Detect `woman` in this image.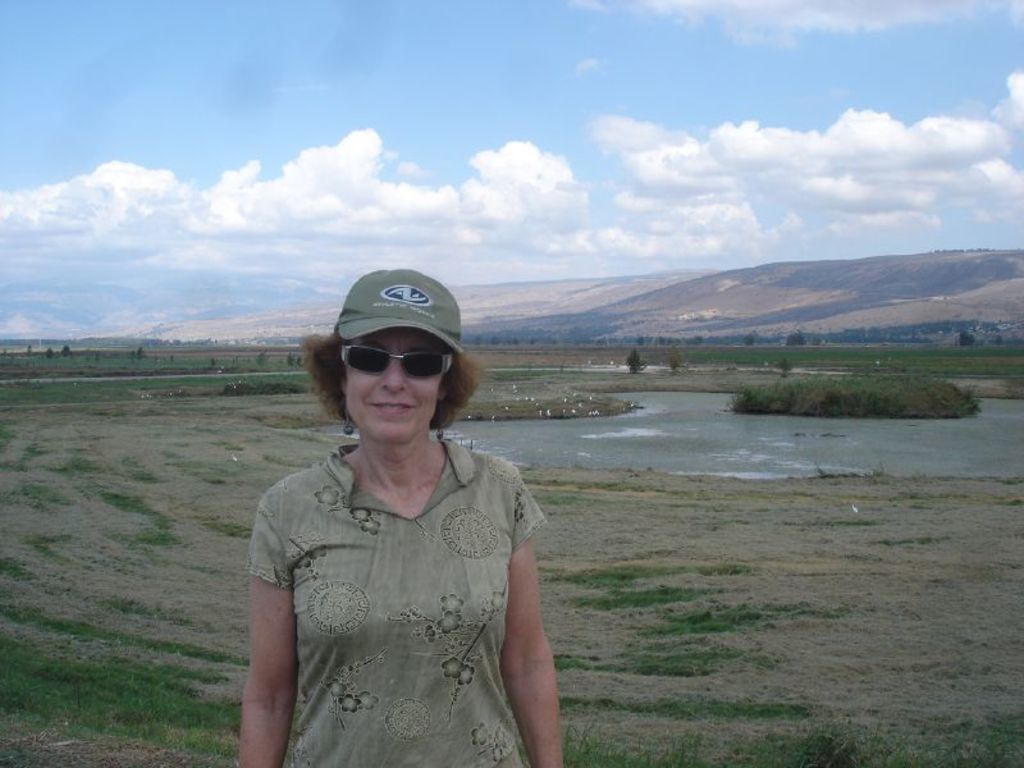
Detection: BBox(220, 252, 585, 767).
